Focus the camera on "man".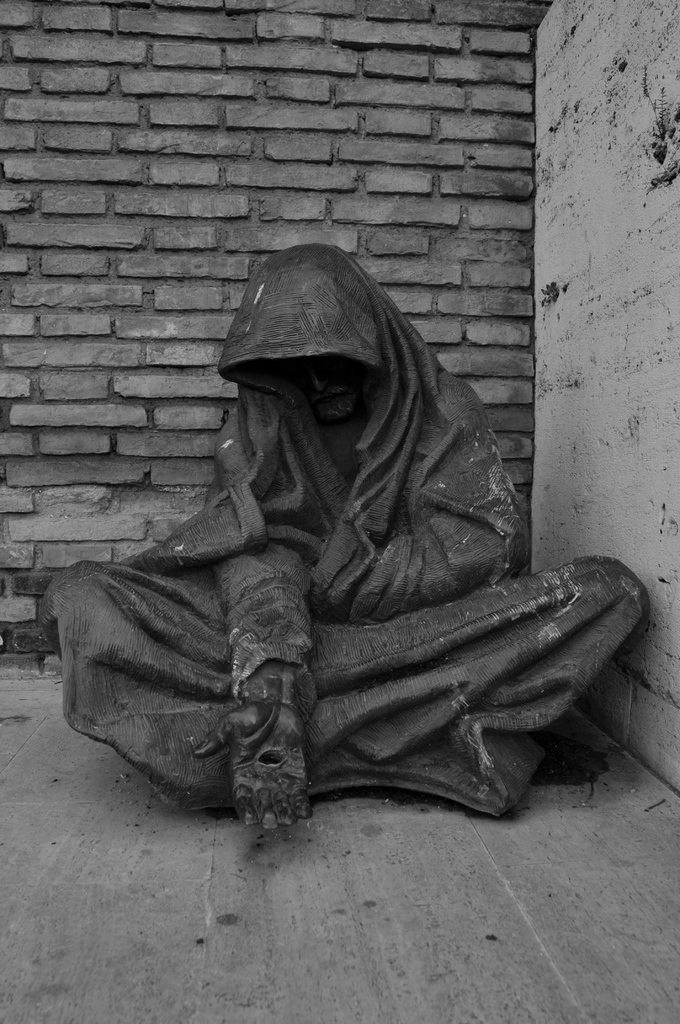
Focus region: l=74, t=250, r=581, b=777.
